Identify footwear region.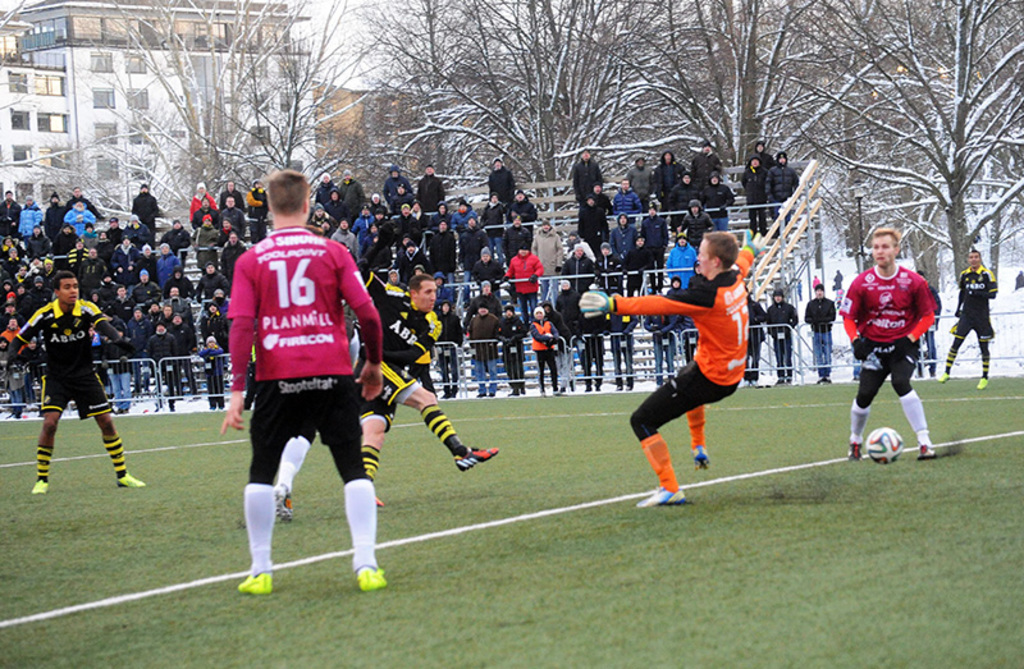
Region: region(355, 568, 390, 590).
